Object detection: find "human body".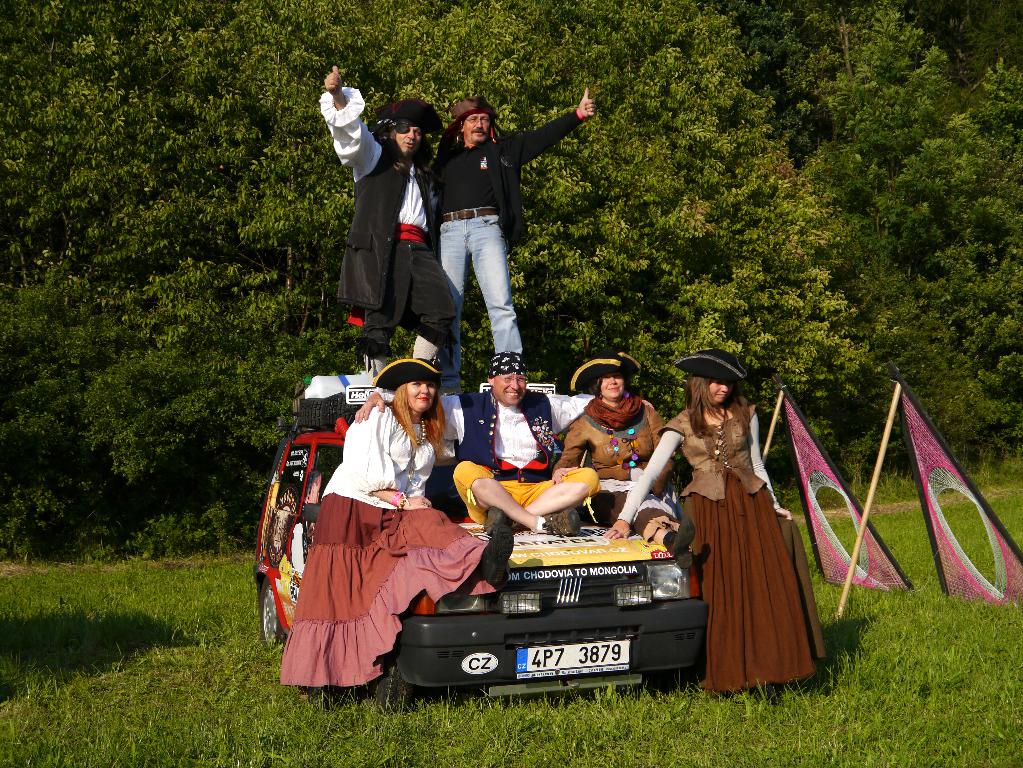
301 345 491 691.
